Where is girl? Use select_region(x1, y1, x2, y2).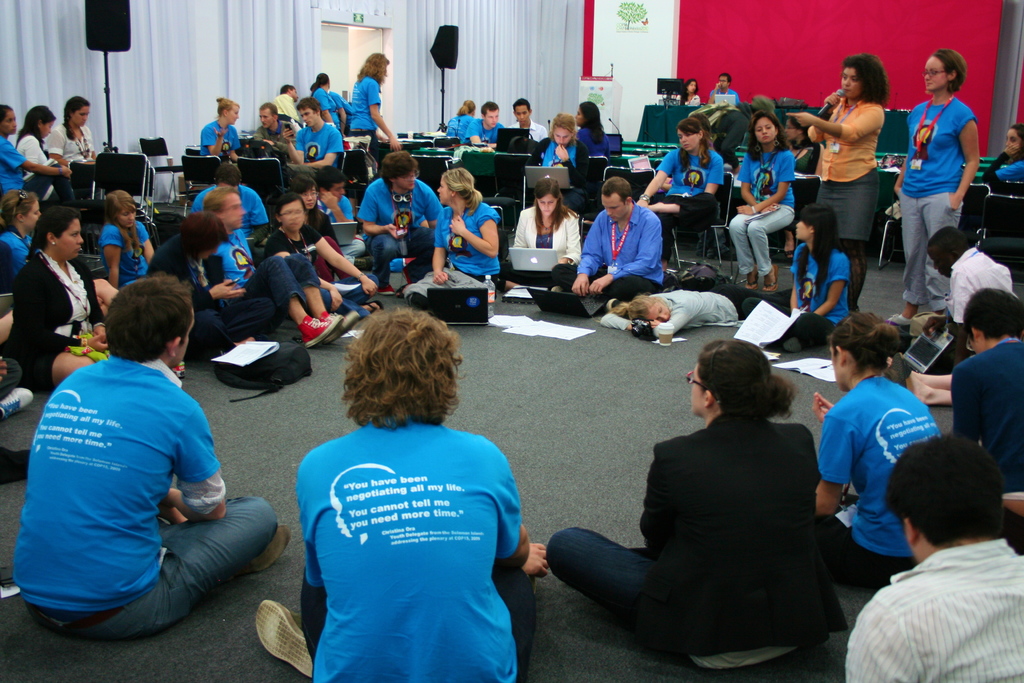
select_region(538, 337, 858, 652).
